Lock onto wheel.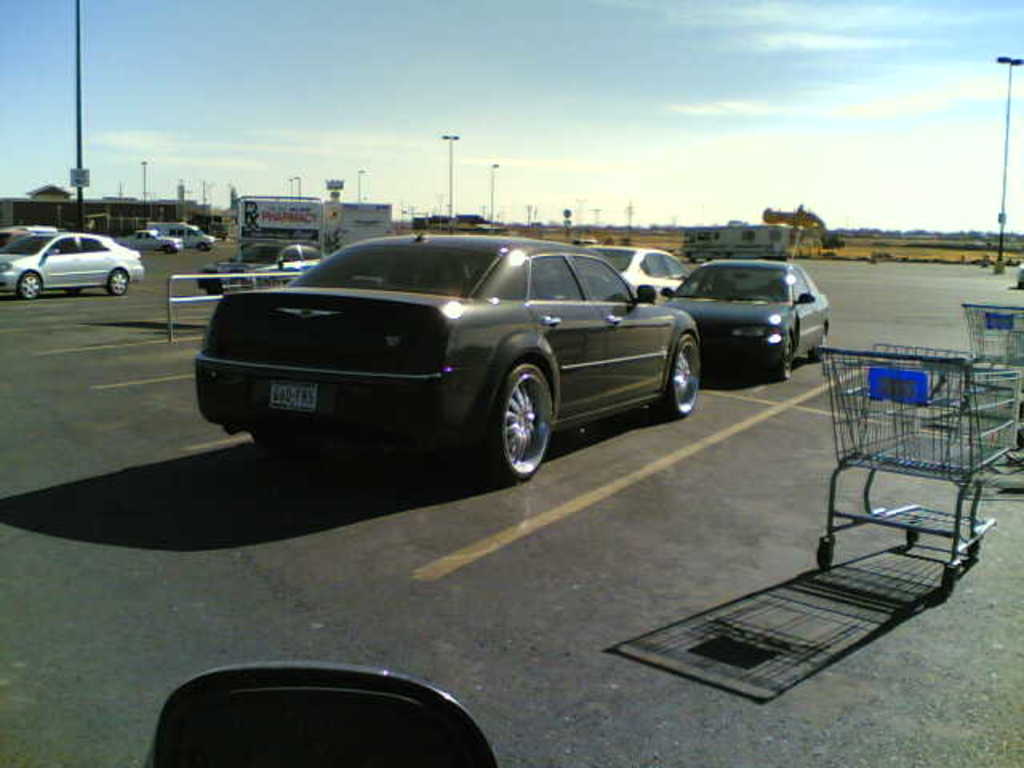
Locked: box(970, 538, 984, 560).
